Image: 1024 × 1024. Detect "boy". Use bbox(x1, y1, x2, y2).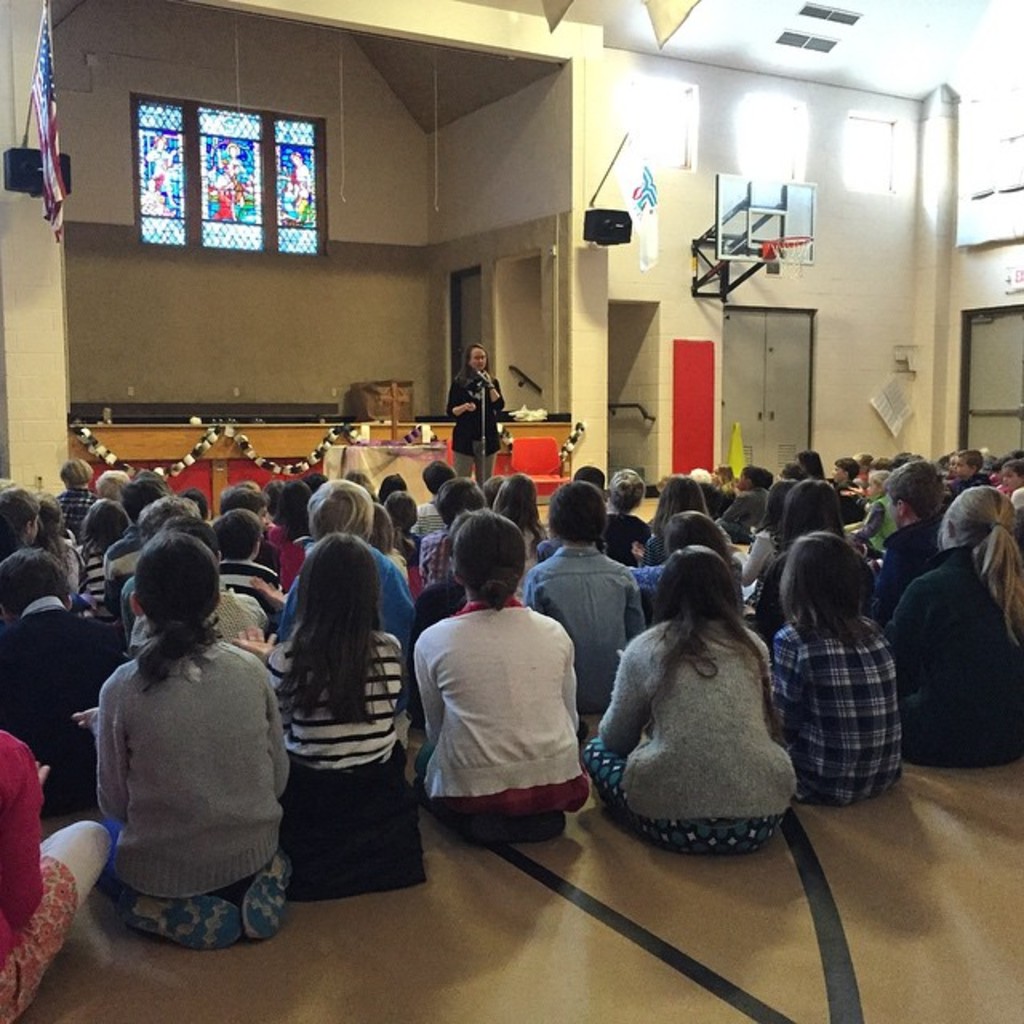
bbox(717, 467, 768, 546).
